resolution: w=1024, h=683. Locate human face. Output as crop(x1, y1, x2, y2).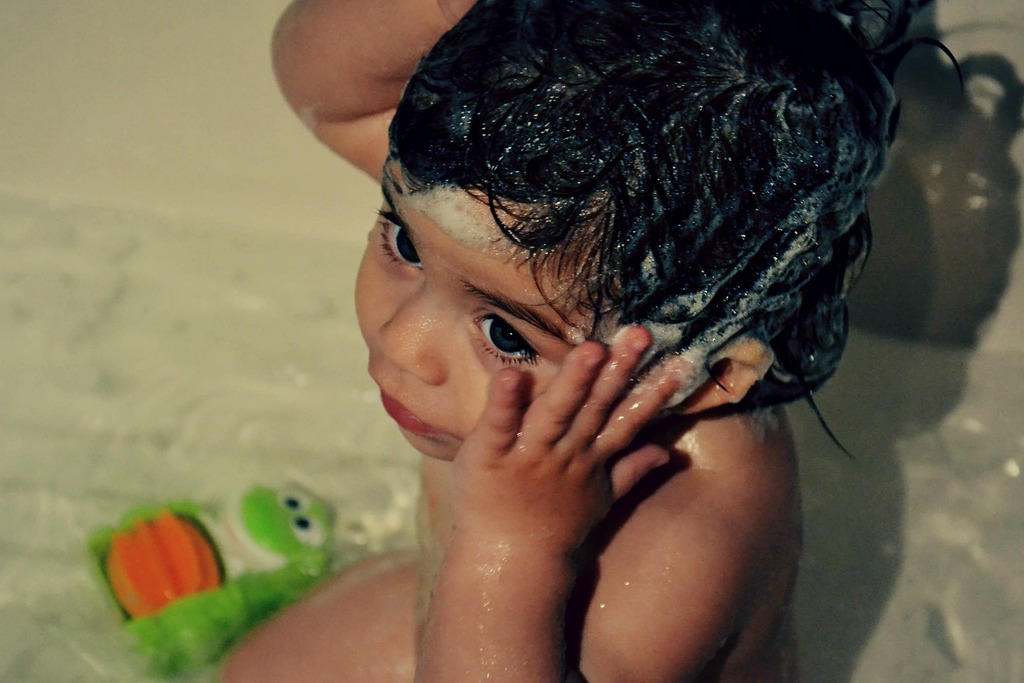
crop(352, 156, 622, 464).
